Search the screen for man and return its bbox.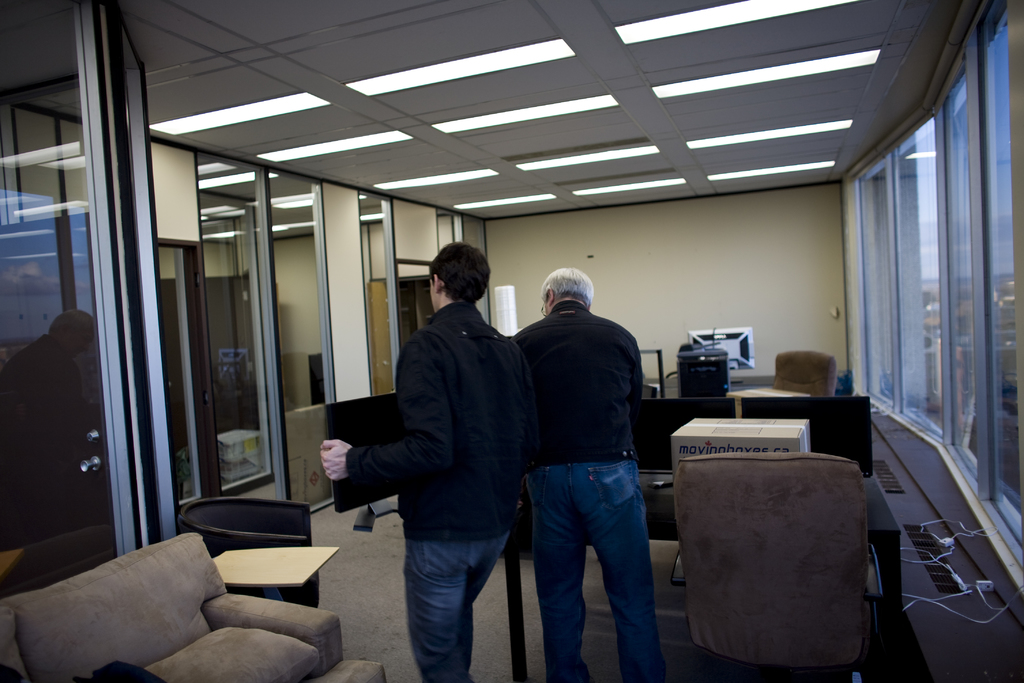
Found: left=496, top=267, right=667, bottom=680.
